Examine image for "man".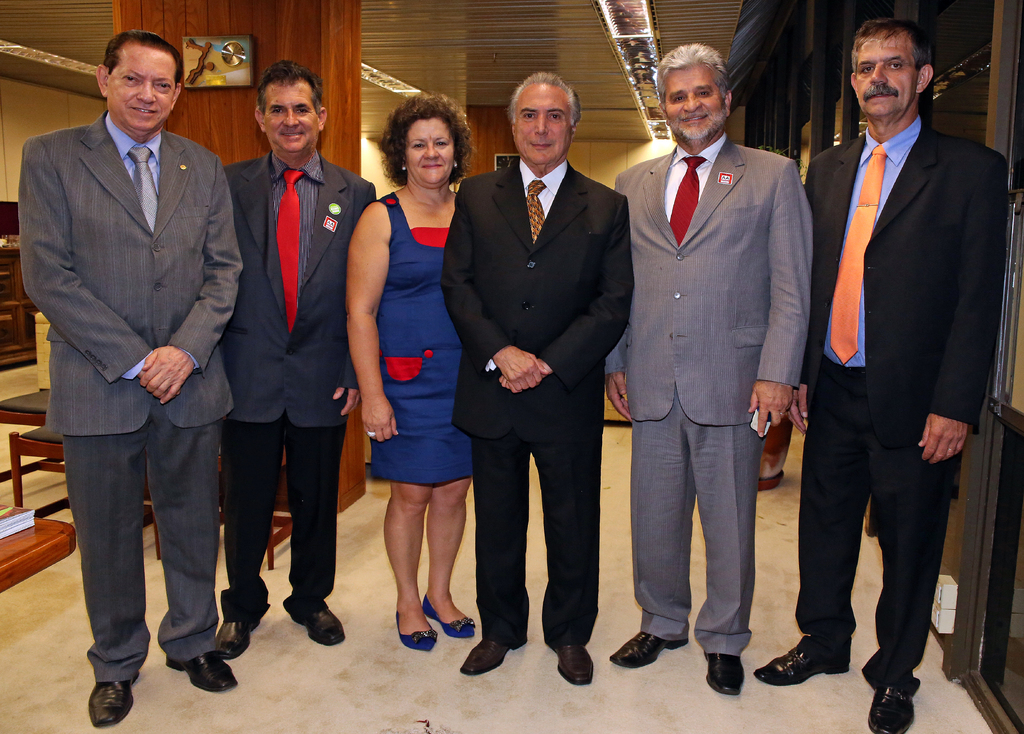
Examination result: locate(802, 20, 1008, 732).
